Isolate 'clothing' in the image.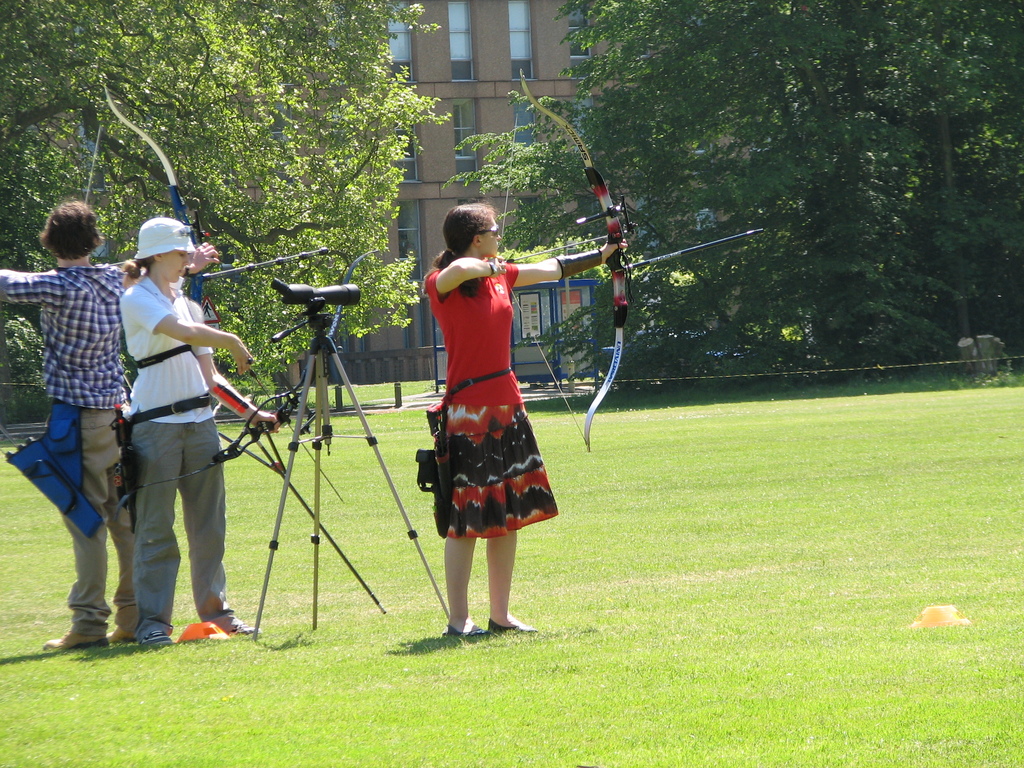
Isolated region: 120,282,229,627.
